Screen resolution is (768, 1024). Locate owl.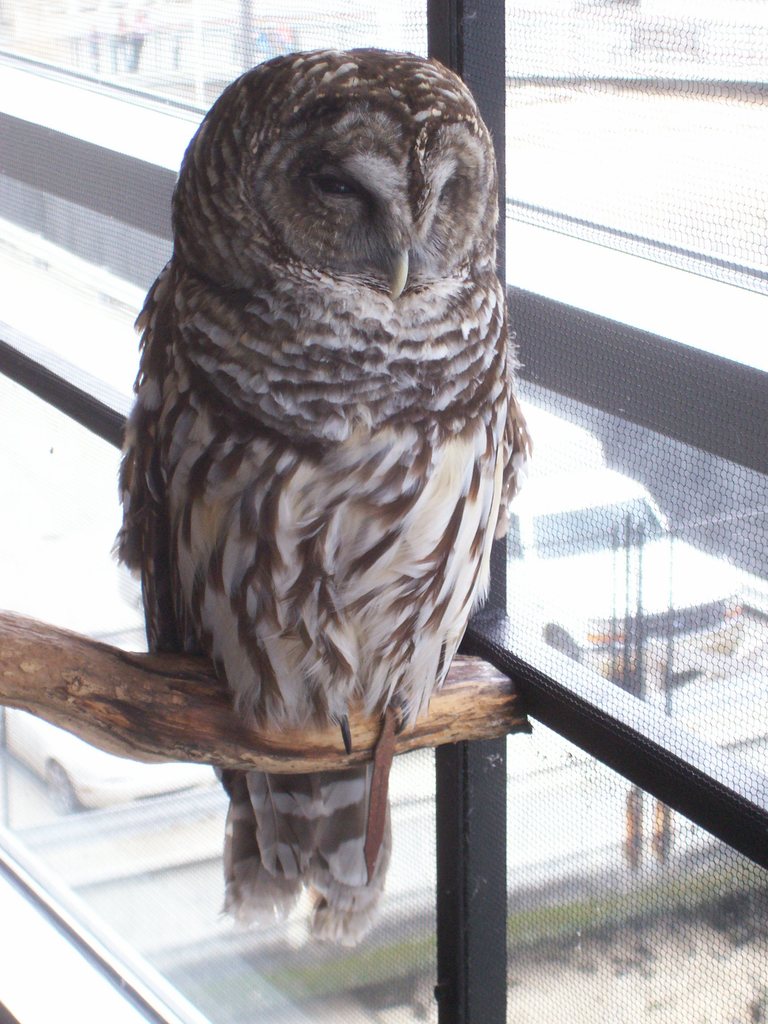
116/50/536/950.
